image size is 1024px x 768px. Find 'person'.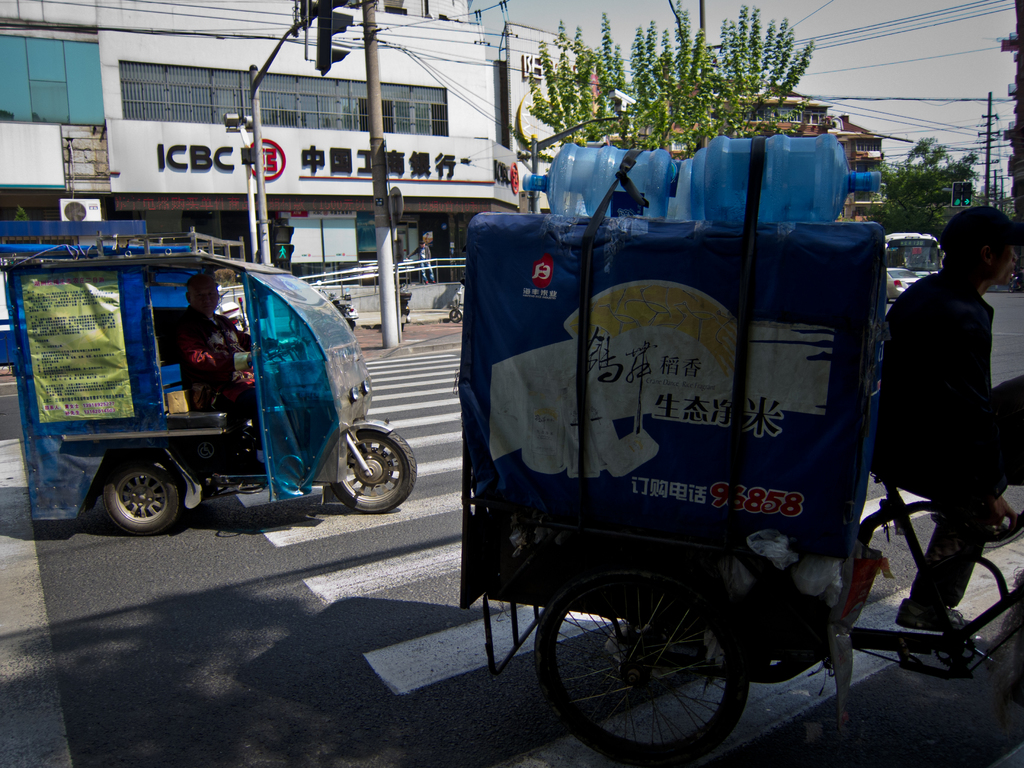
bbox(880, 182, 1010, 653).
